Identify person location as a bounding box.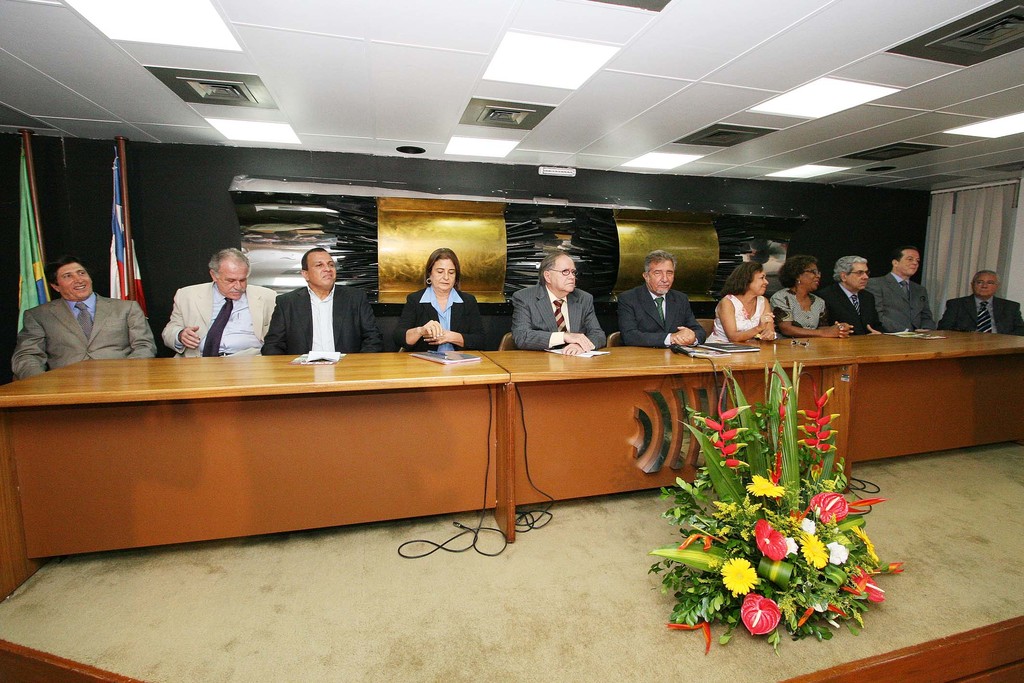
l=616, t=250, r=707, b=350.
